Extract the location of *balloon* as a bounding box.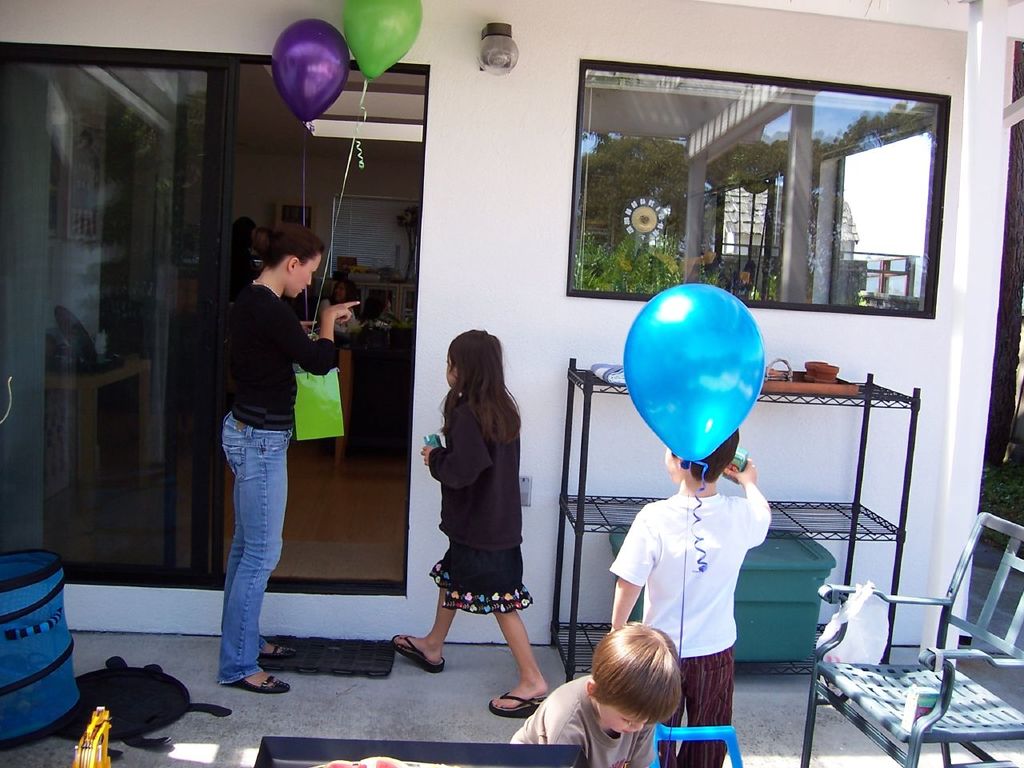
[345, 0, 422, 81].
